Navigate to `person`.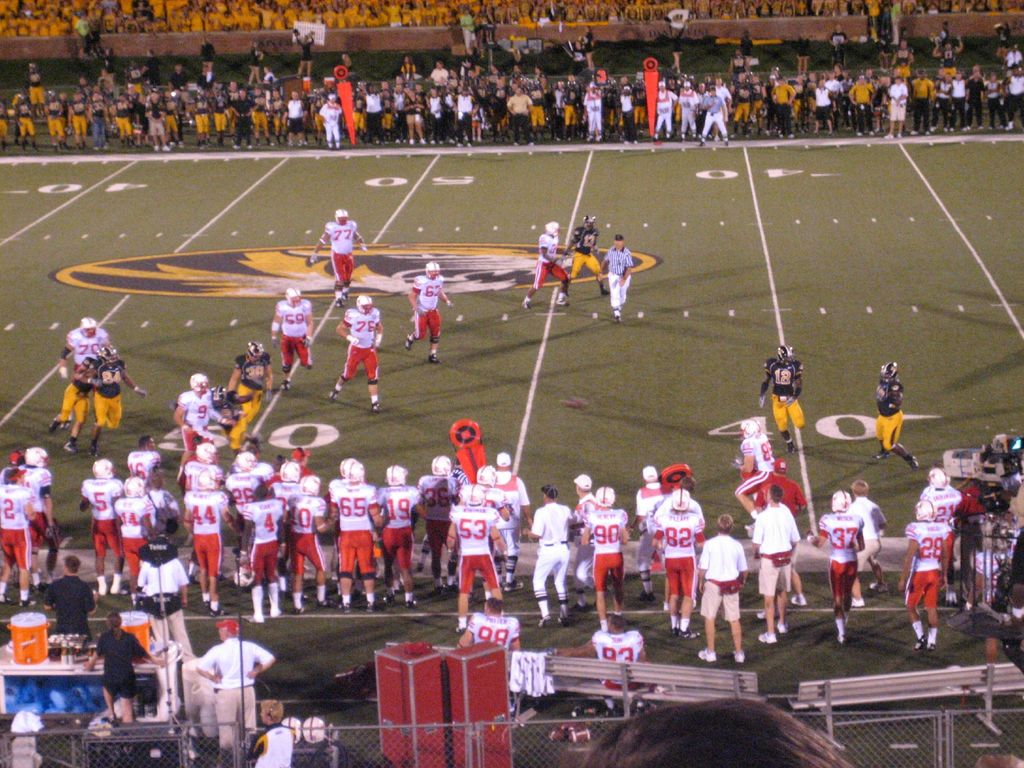
Navigation target: <region>901, 490, 949, 644</region>.
